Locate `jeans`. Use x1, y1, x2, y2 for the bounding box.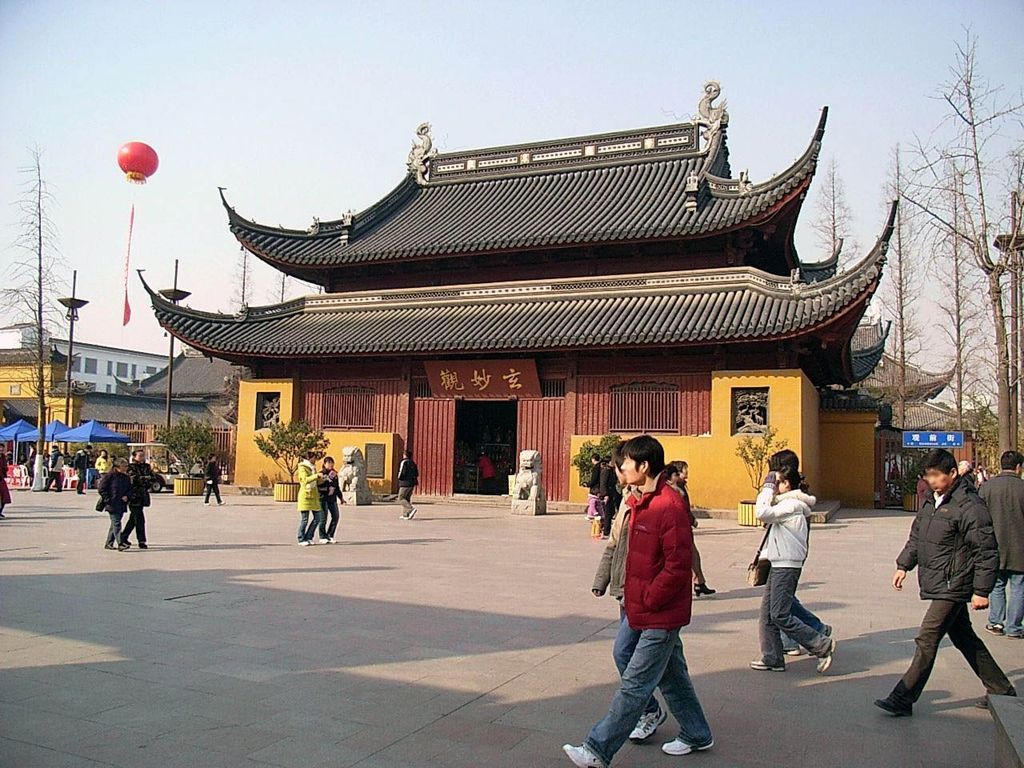
297, 504, 331, 542.
